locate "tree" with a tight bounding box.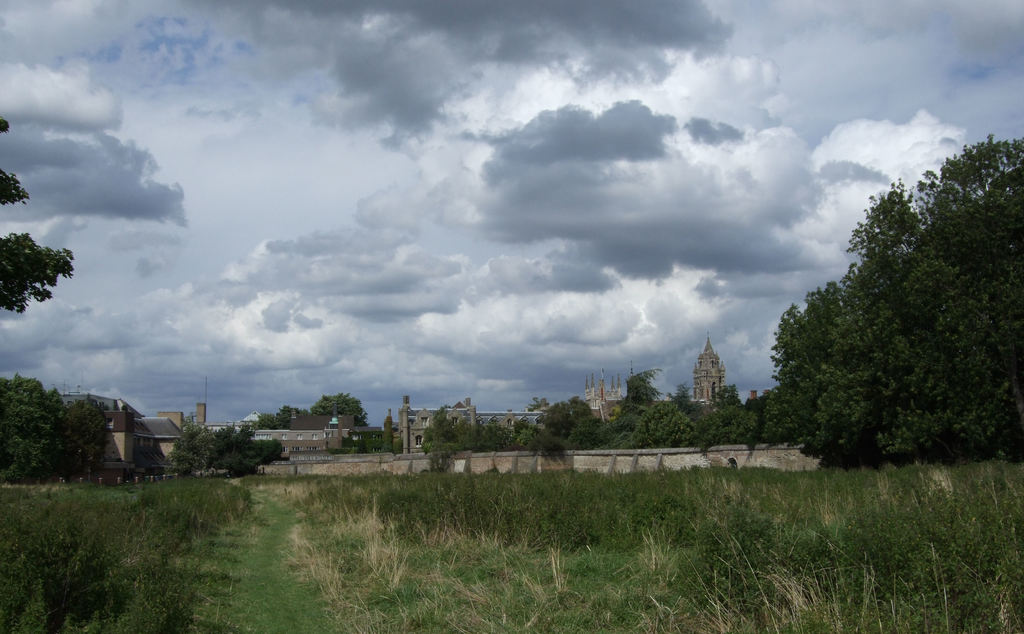
left=451, top=412, right=479, bottom=456.
